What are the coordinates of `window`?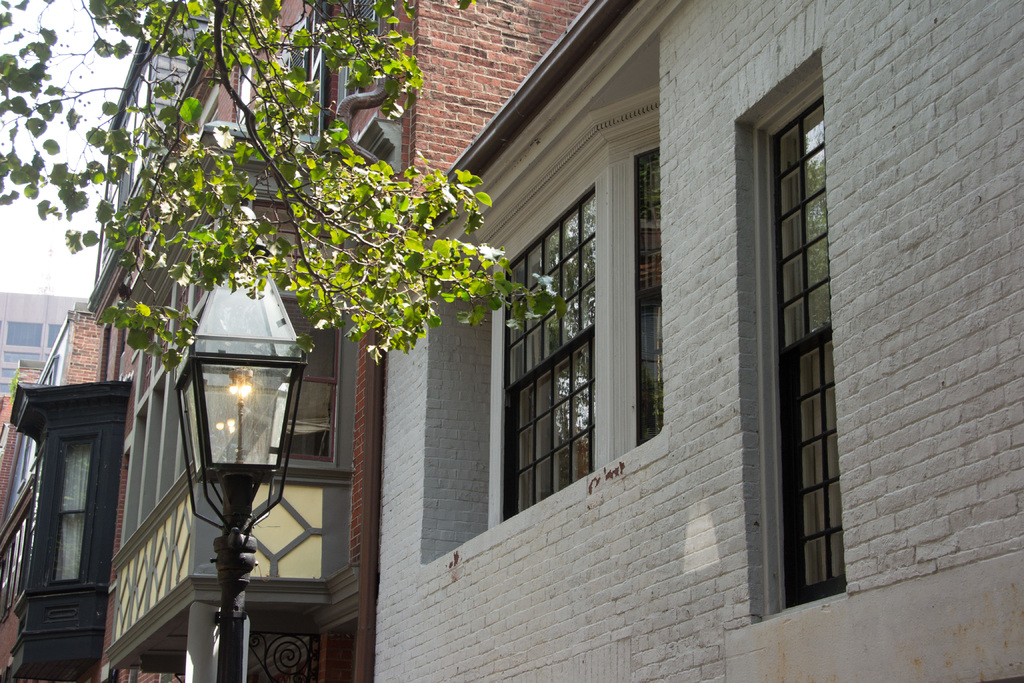
locate(735, 44, 847, 624).
